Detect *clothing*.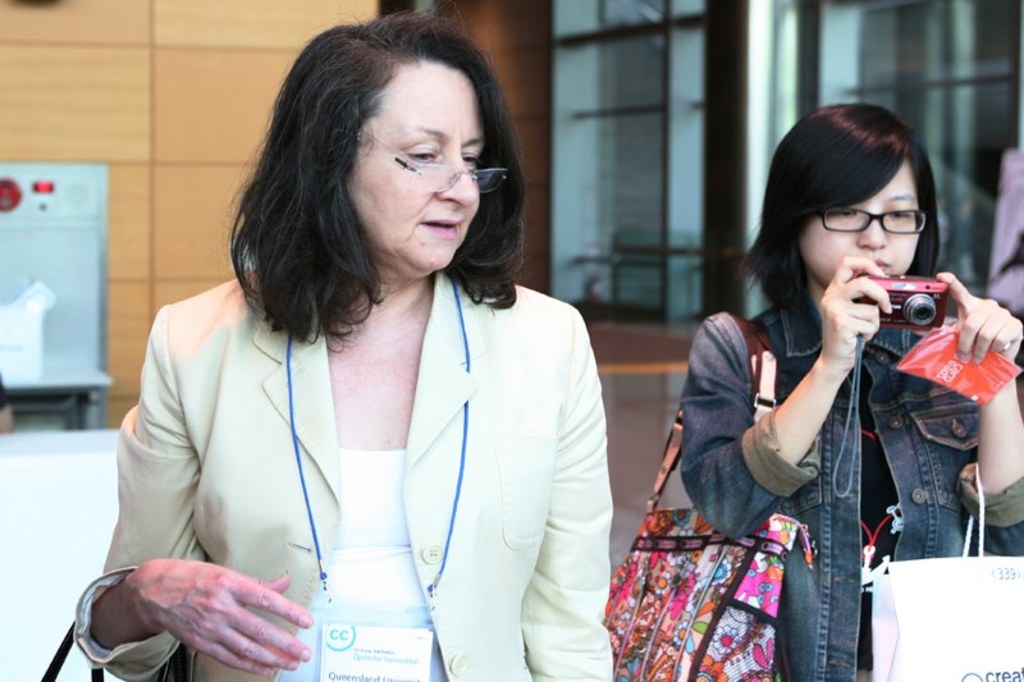
Detected at {"x1": 680, "y1": 301, "x2": 1023, "y2": 681}.
